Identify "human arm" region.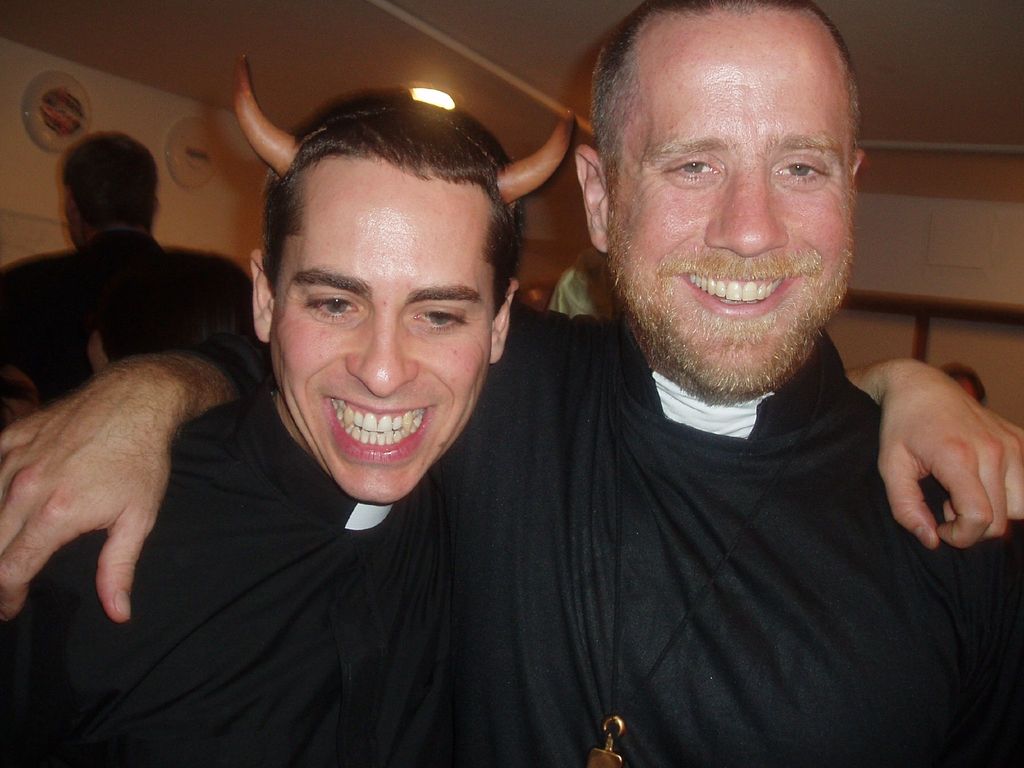
Region: (844,356,1023,552).
